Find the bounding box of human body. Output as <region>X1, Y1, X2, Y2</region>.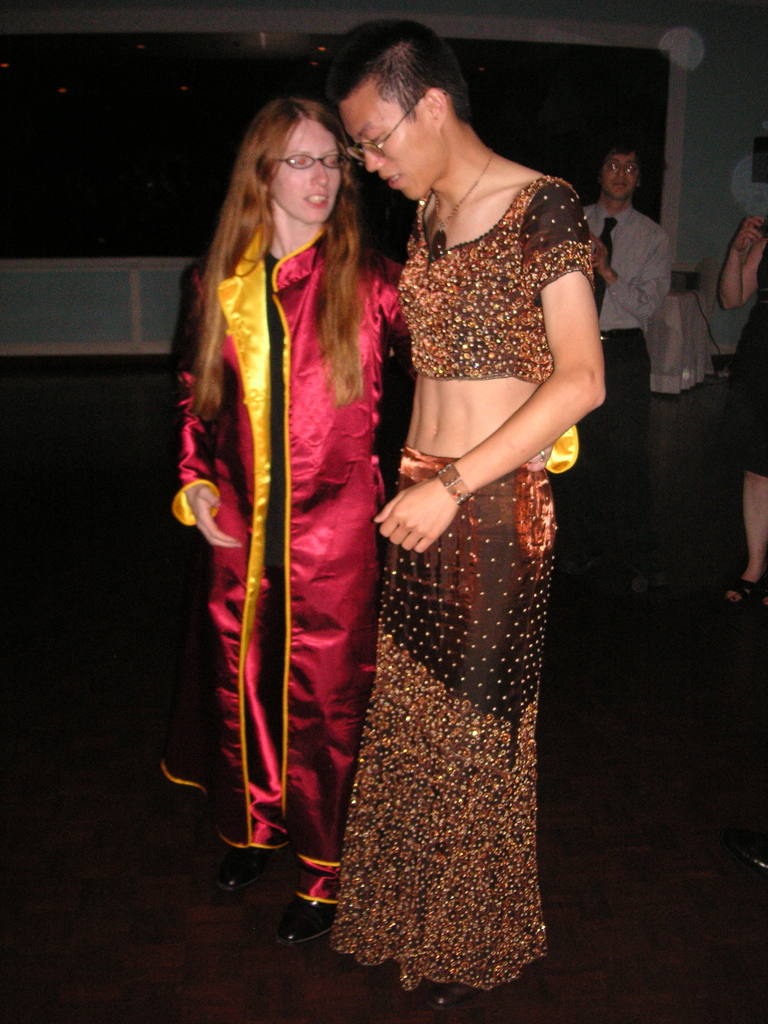
<region>166, 225, 420, 947</region>.
